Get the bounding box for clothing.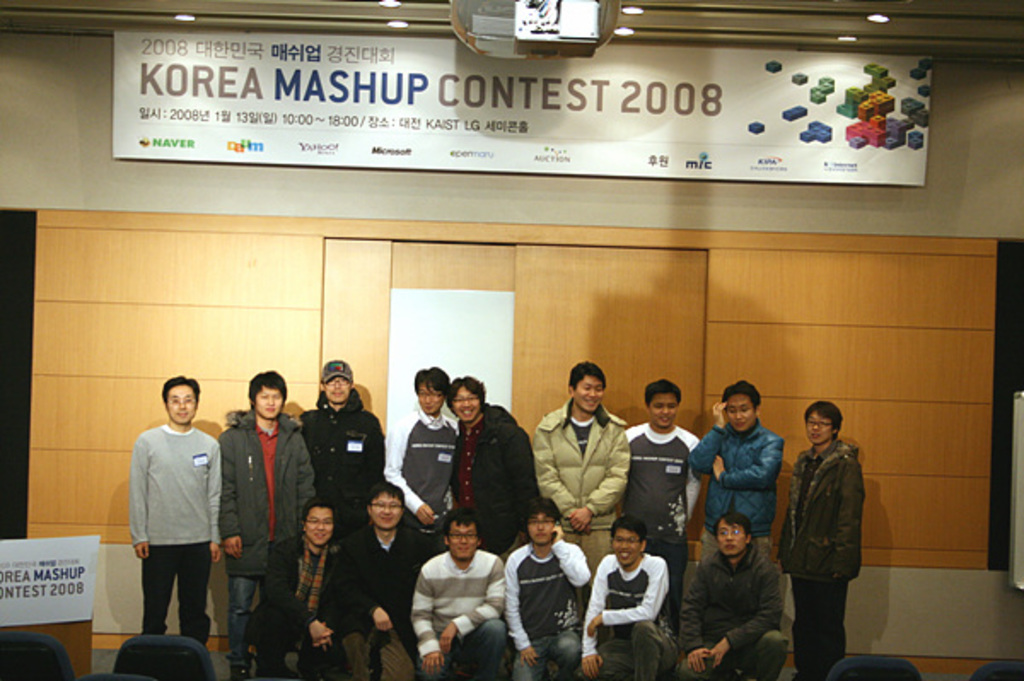
box(778, 434, 864, 679).
